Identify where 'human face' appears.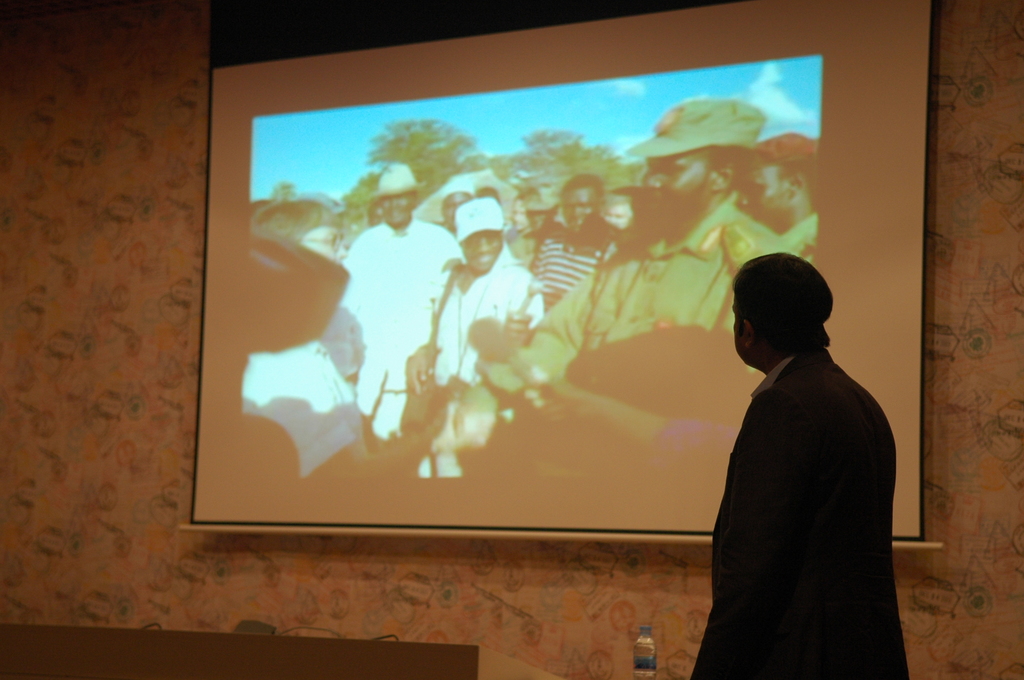
Appears at {"x1": 740, "y1": 158, "x2": 797, "y2": 229}.
